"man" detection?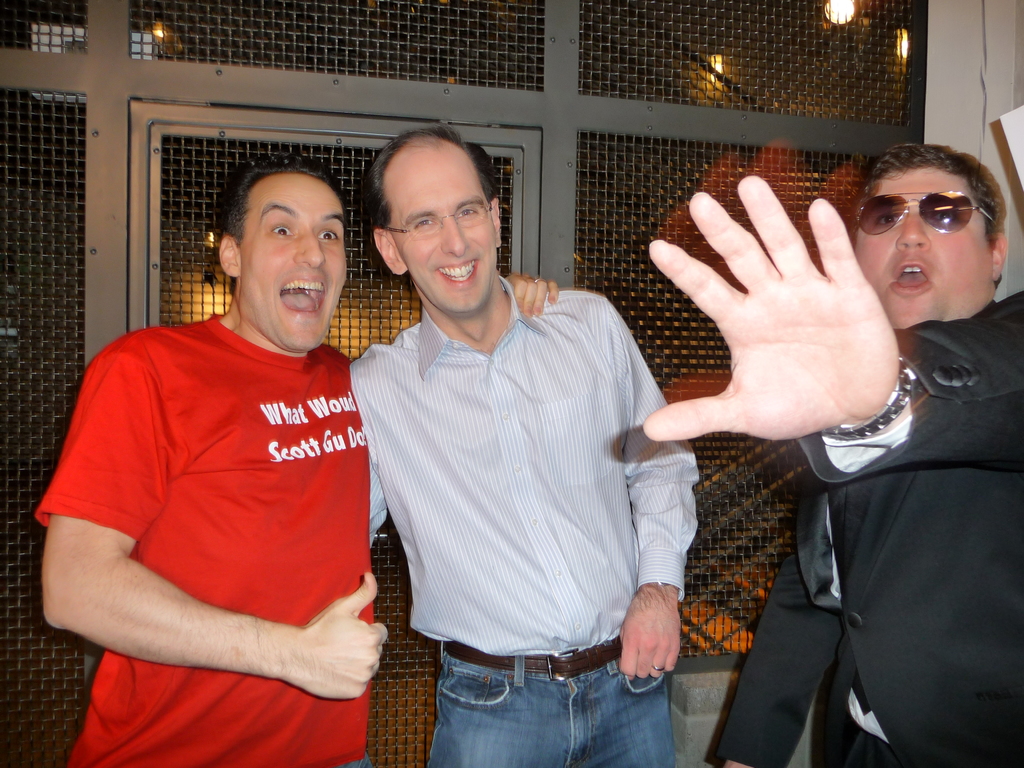
x1=25 y1=159 x2=561 y2=767
